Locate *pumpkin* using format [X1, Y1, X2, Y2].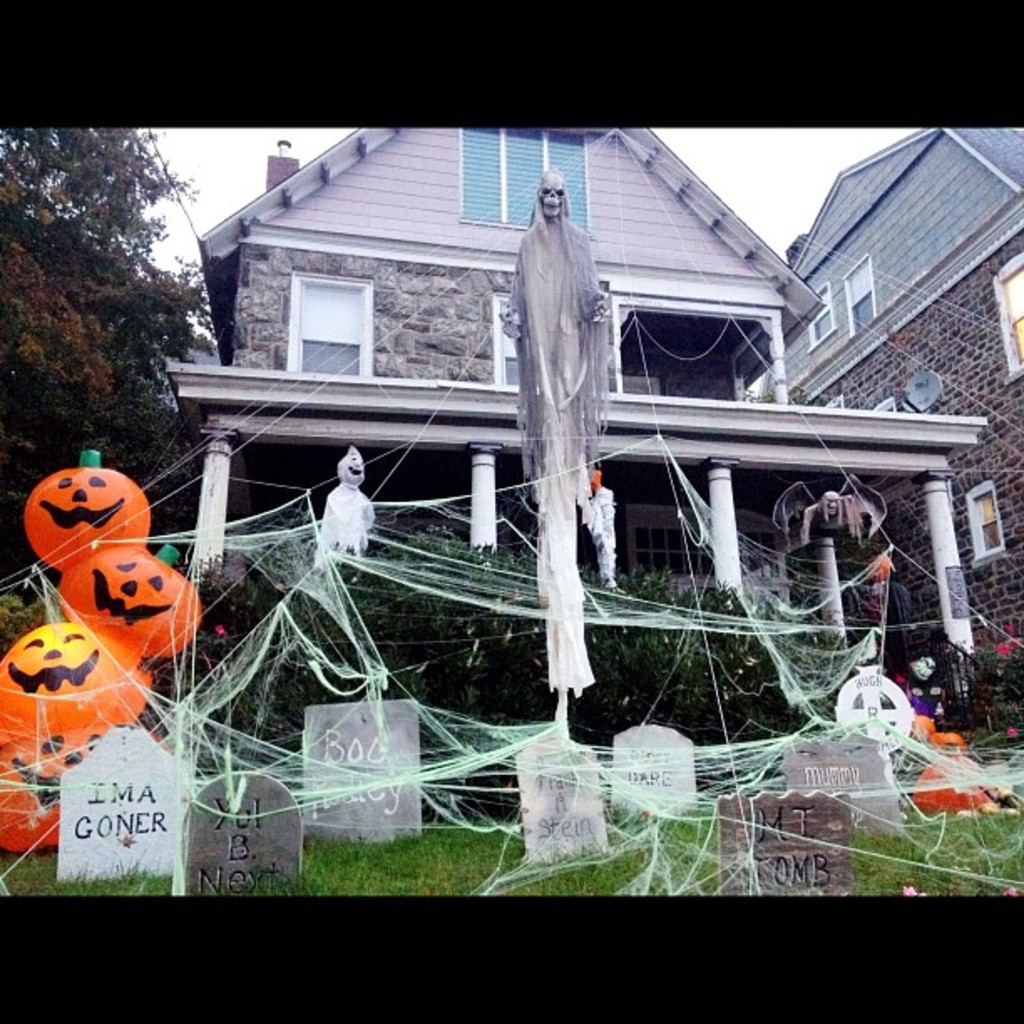
[0, 619, 157, 761].
